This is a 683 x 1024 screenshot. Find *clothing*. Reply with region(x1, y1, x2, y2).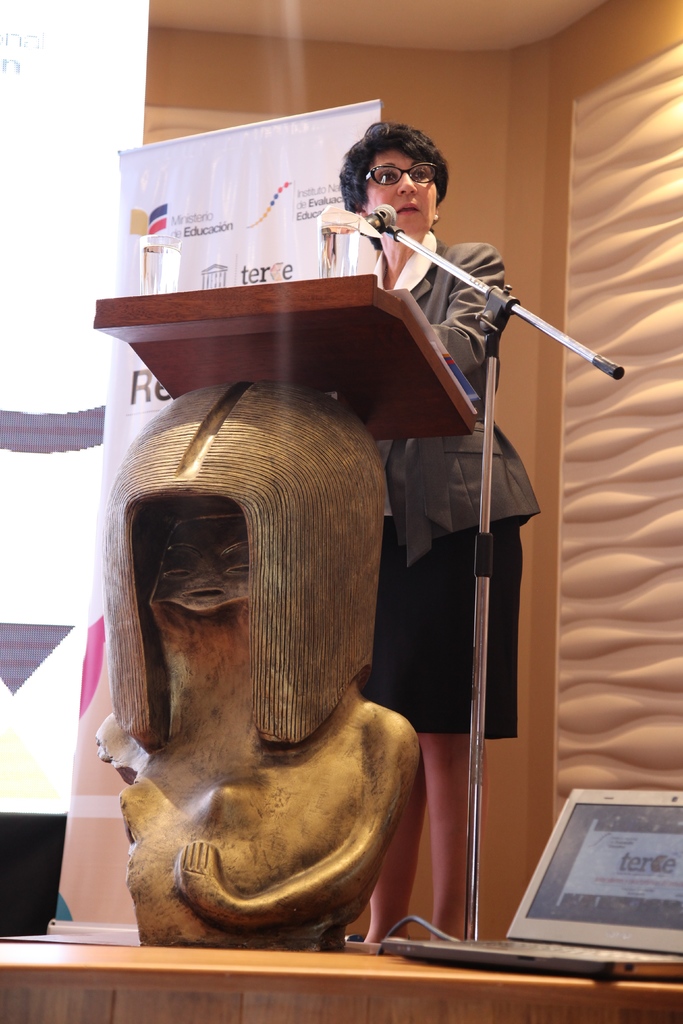
region(355, 220, 548, 736).
